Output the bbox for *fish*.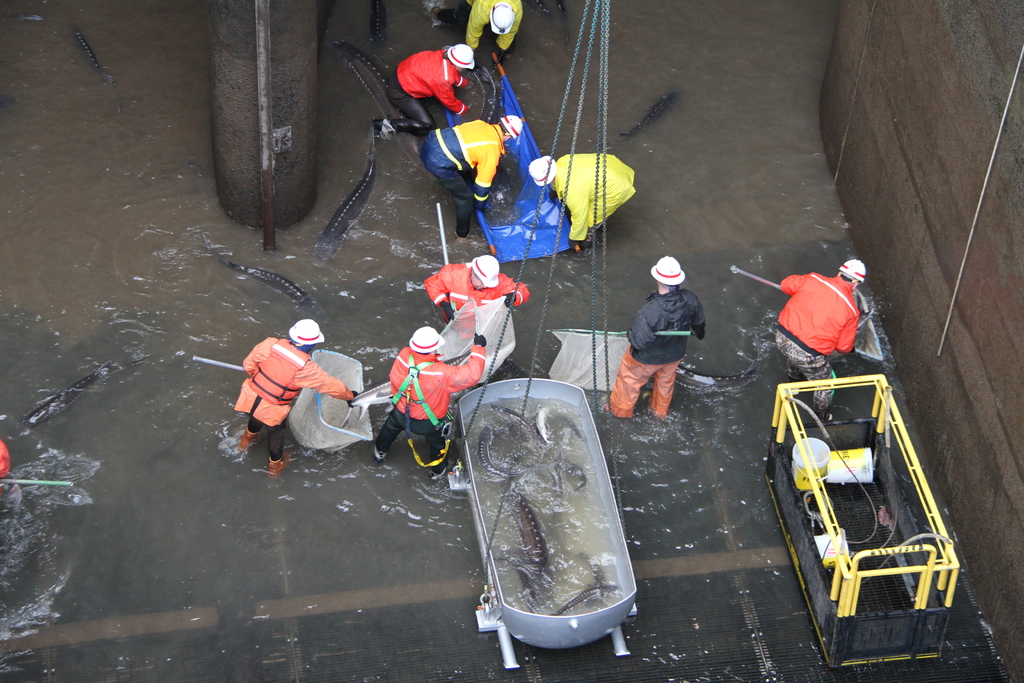
(x1=369, y1=0, x2=390, y2=46).
